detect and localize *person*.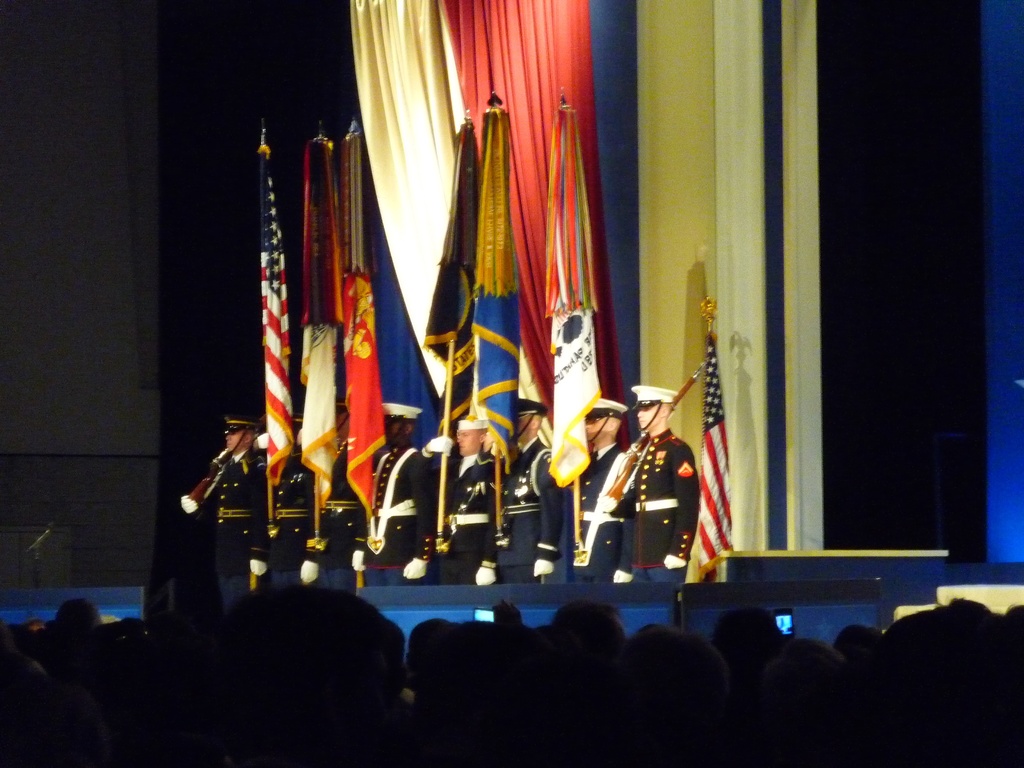
Localized at box(243, 431, 329, 598).
